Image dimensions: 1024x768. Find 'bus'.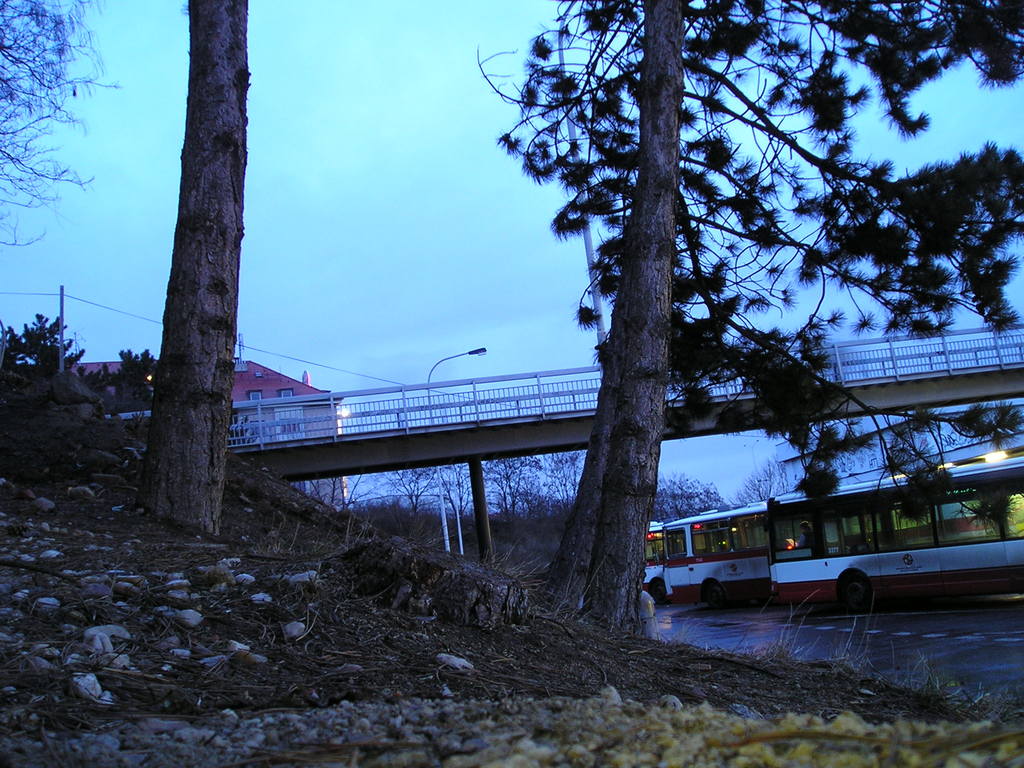
bbox=(666, 502, 779, 613).
